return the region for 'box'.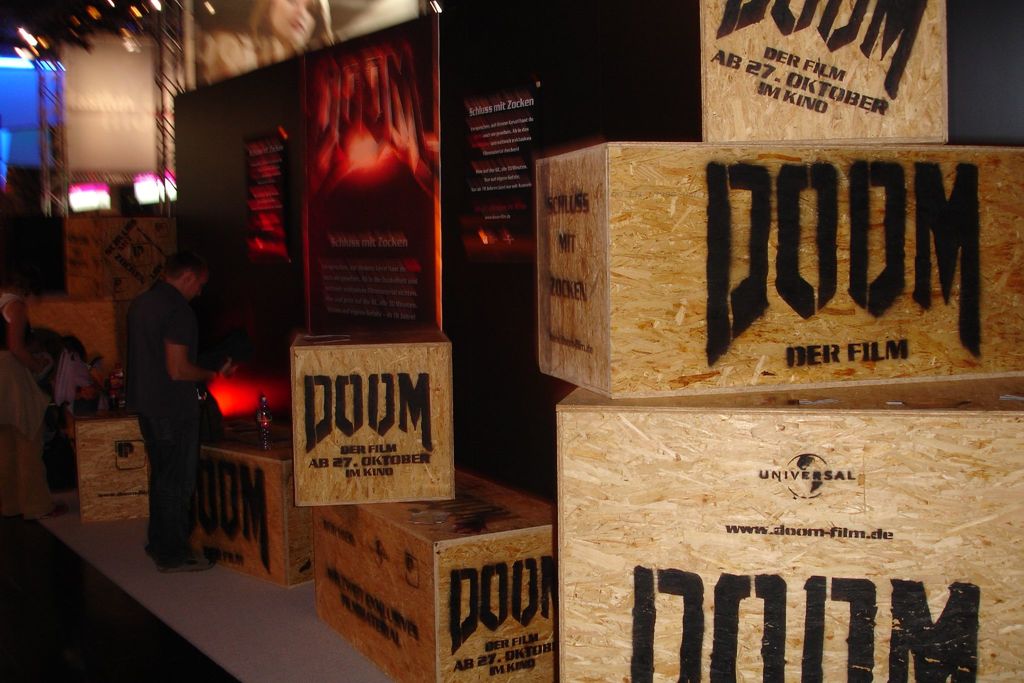
[189,429,315,587].
